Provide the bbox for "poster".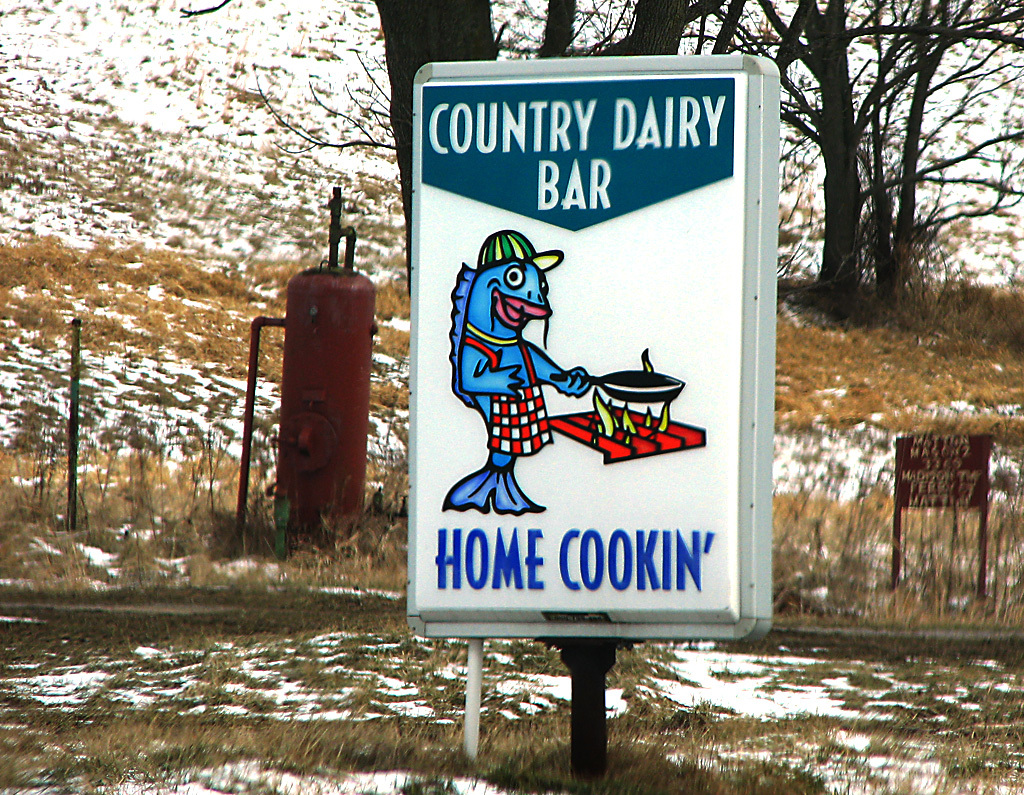
[left=422, top=73, right=751, bottom=619].
